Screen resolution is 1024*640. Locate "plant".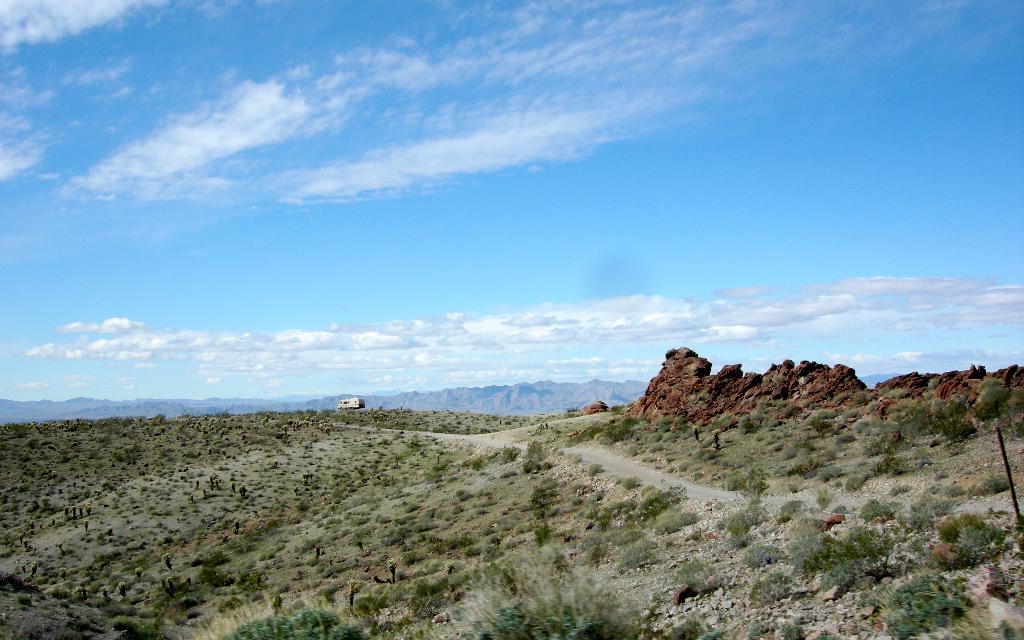
{"left": 890, "top": 483, "right": 912, "bottom": 497}.
